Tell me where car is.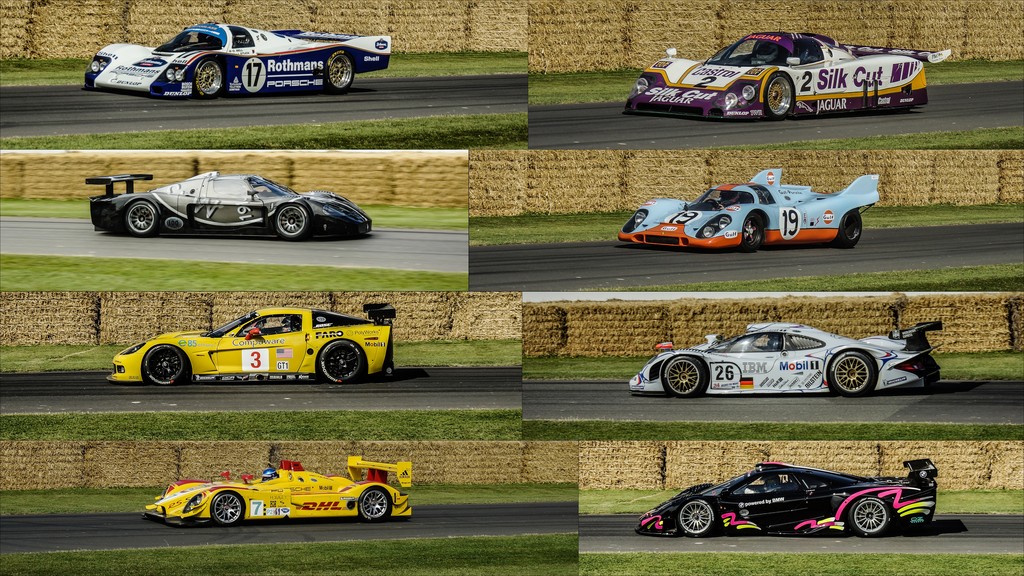
car is at box=[627, 318, 940, 398].
